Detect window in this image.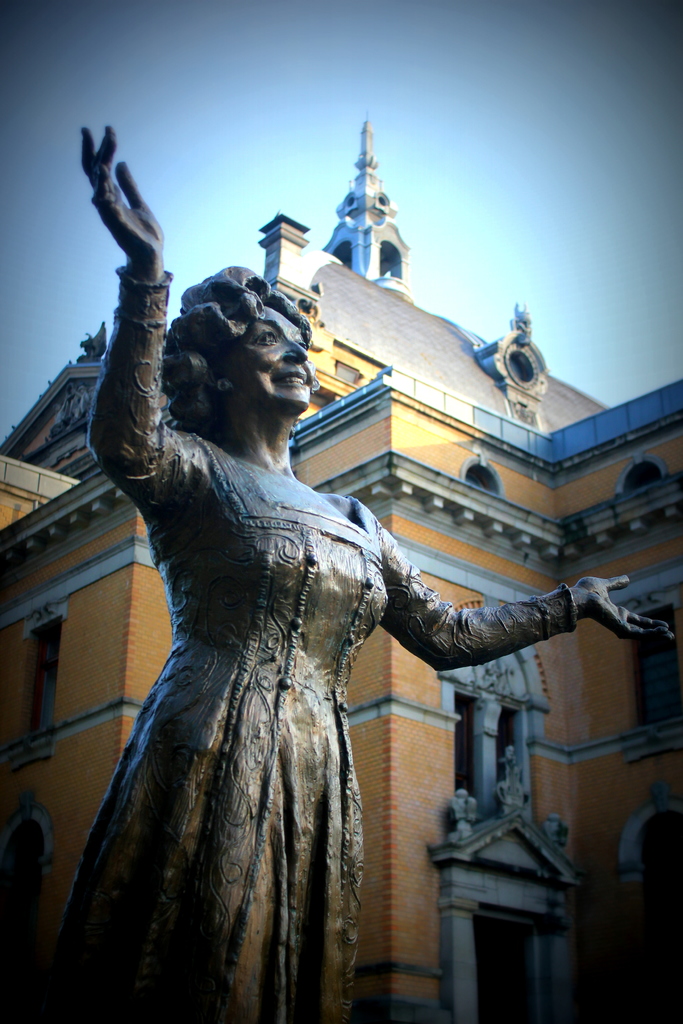
Detection: [left=456, top=454, right=508, bottom=497].
